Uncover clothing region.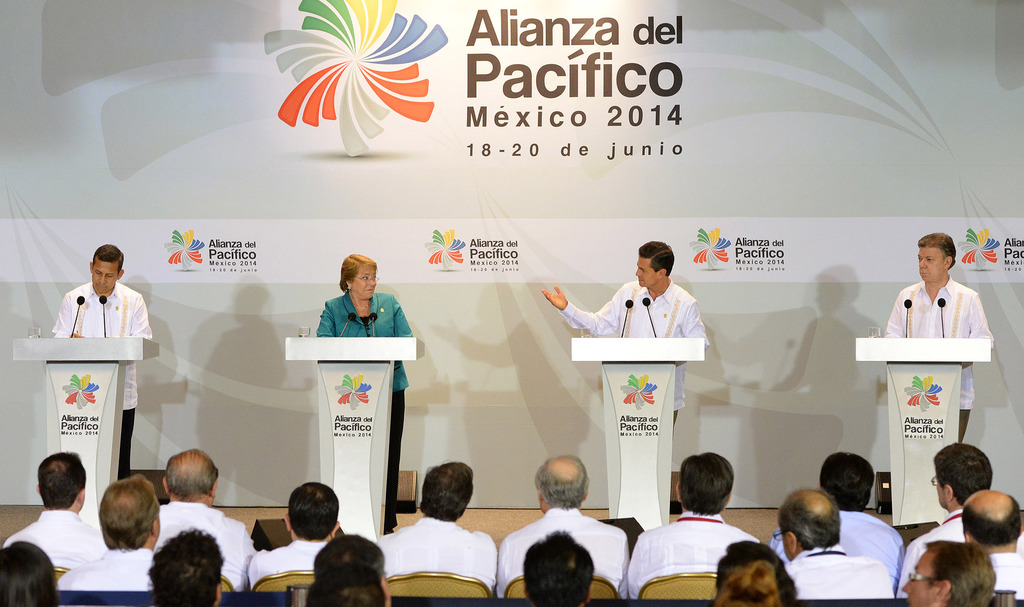
Uncovered: box(312, 282, 414, 523).
